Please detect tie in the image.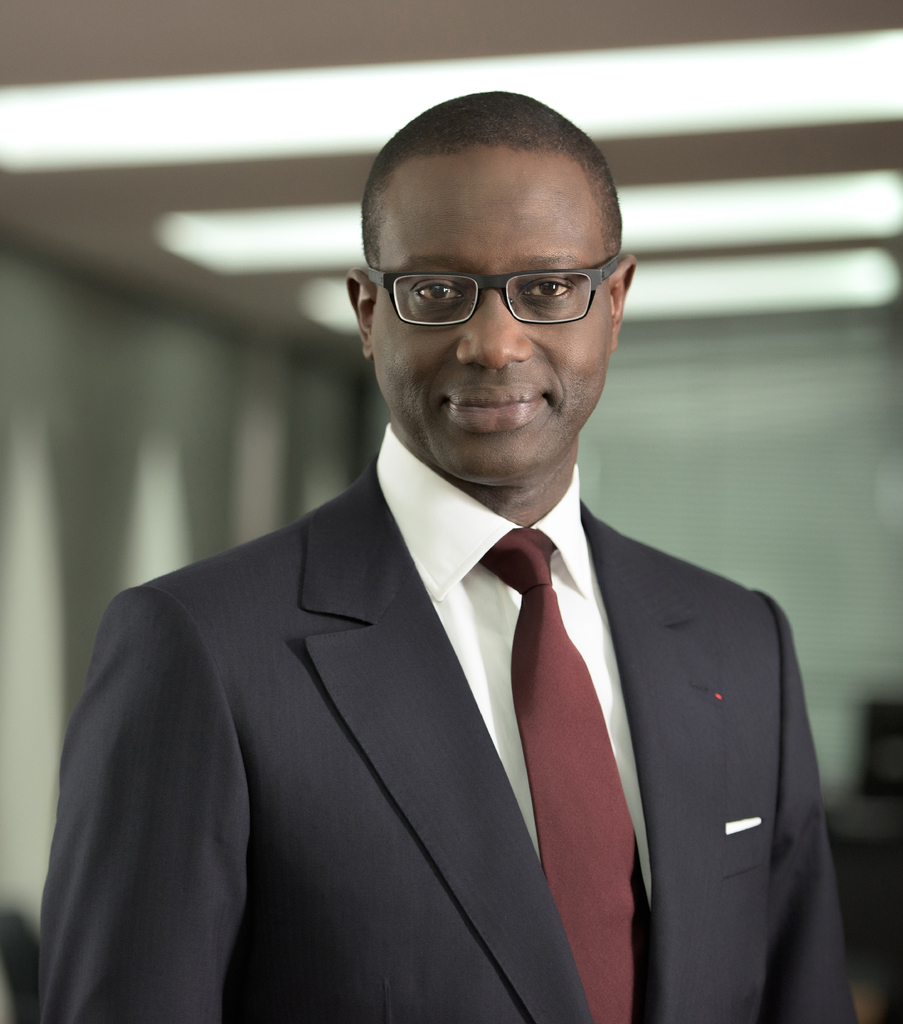
<box>476,526,684,1023</box>.
